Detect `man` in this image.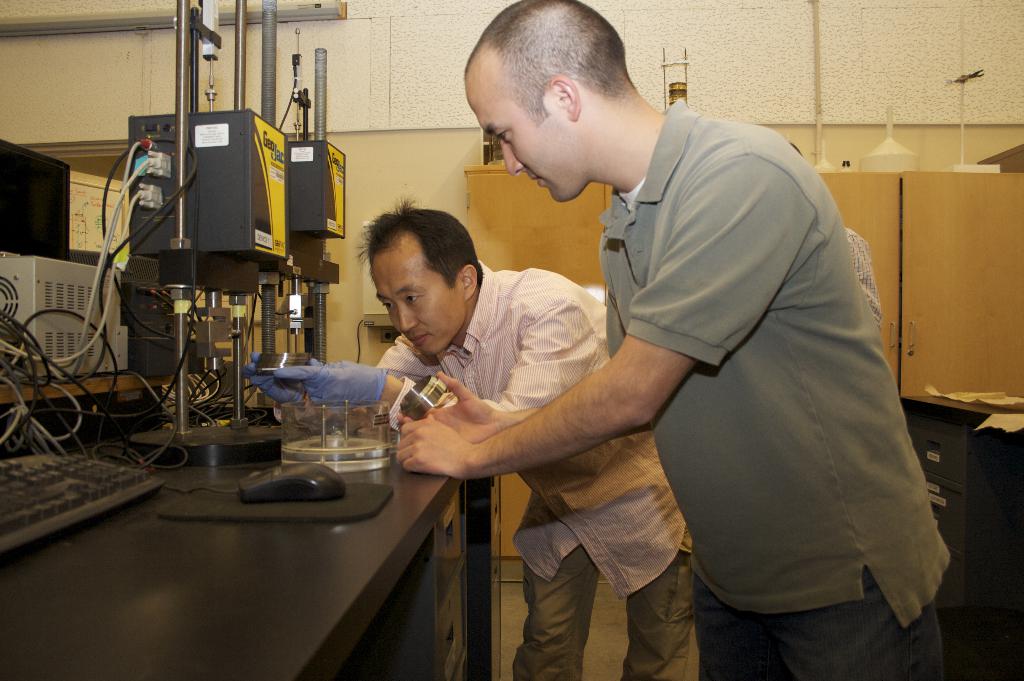
Detection: 457:0:954:680.
